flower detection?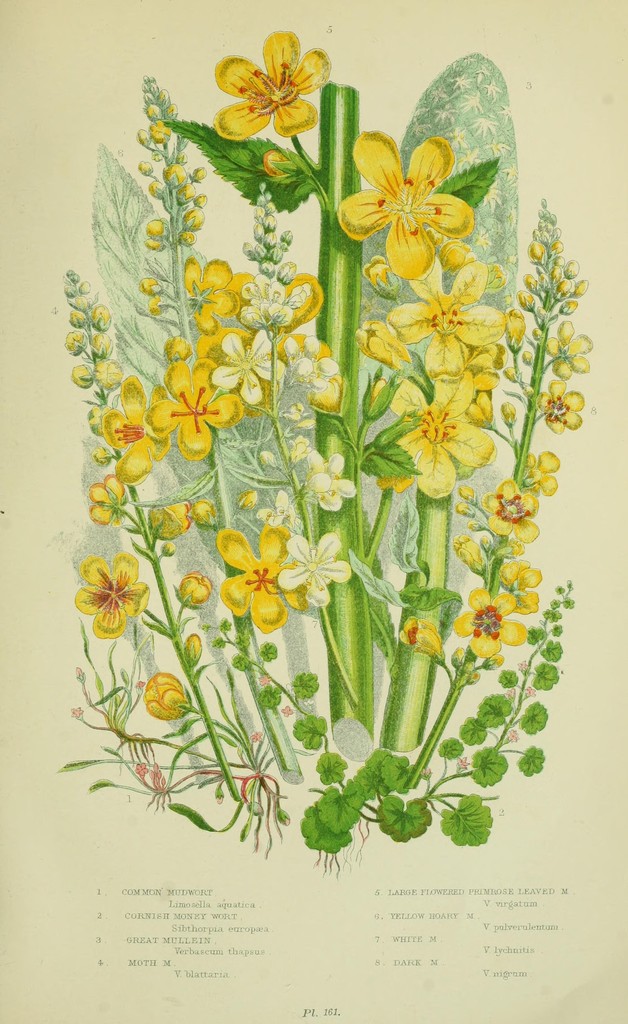
bbox=[209, 25, 330, 136]
